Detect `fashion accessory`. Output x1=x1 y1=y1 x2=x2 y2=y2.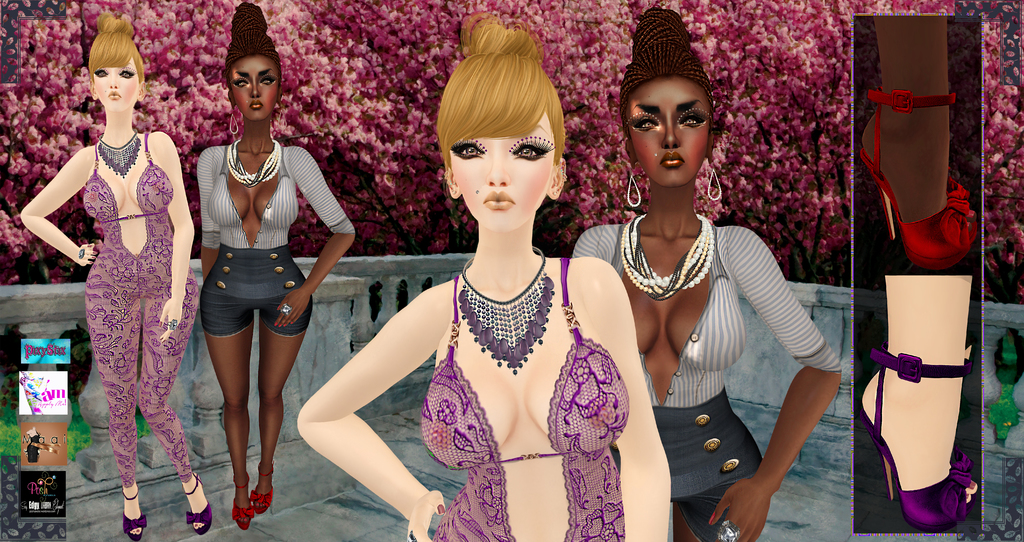
x1=855 y1=348 x2=979 y2=530.
